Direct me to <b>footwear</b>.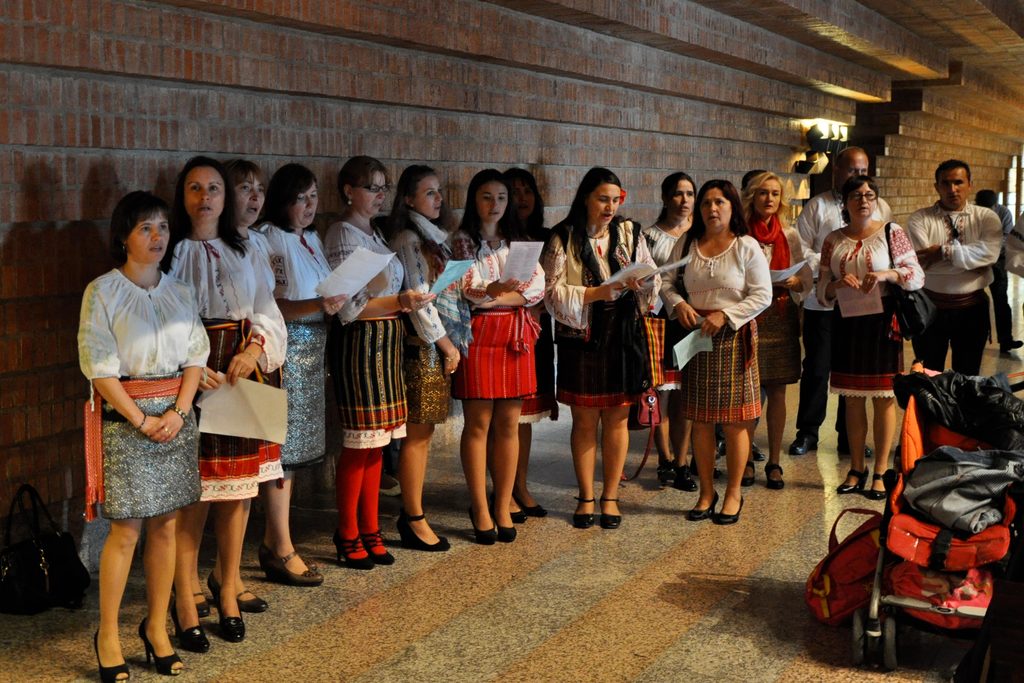
Direction: bbox=[492, 509, 514, 546].
